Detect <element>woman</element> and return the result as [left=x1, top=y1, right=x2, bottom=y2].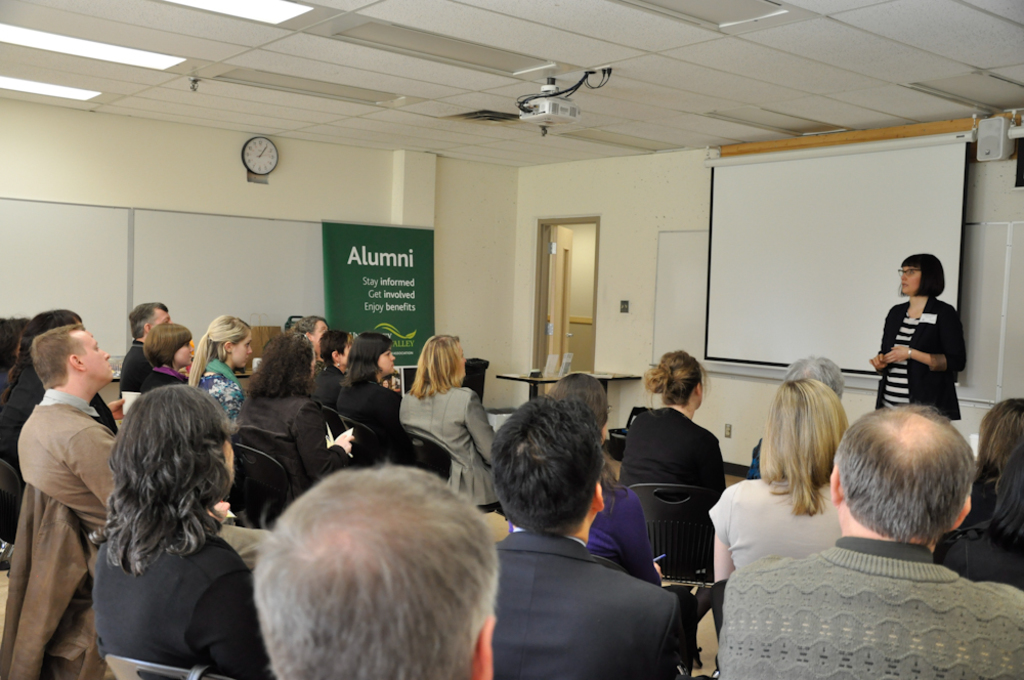
[left=614, top=351, right=730, bottom=509].
